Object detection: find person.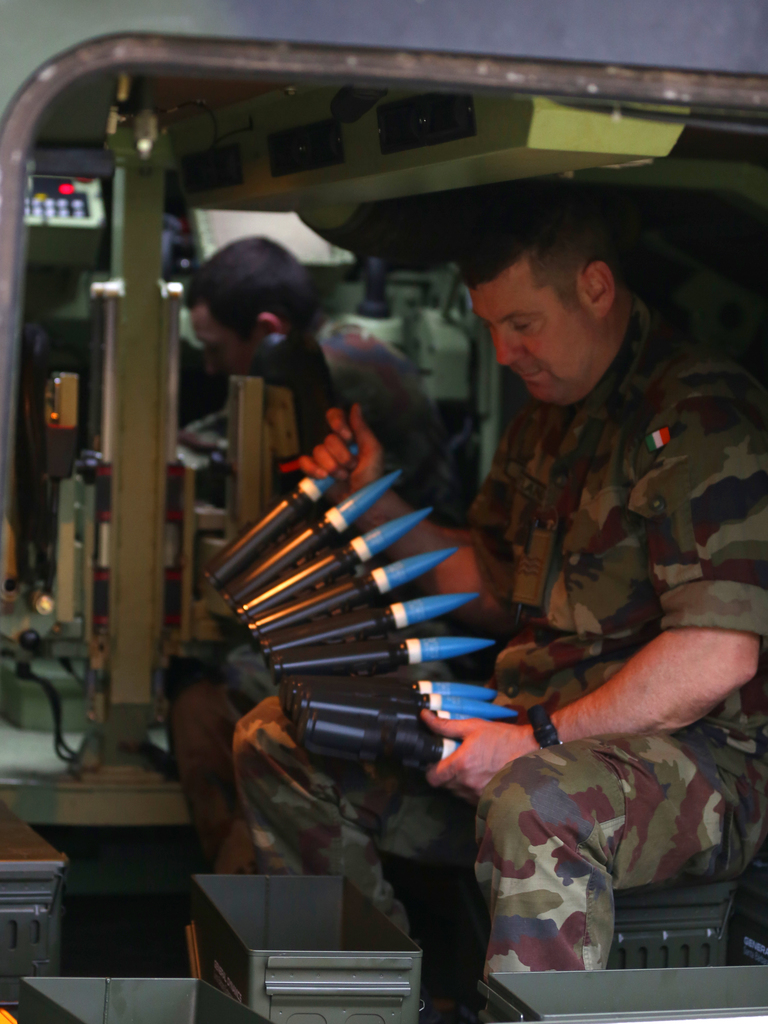
182, 230, 455, 535.
